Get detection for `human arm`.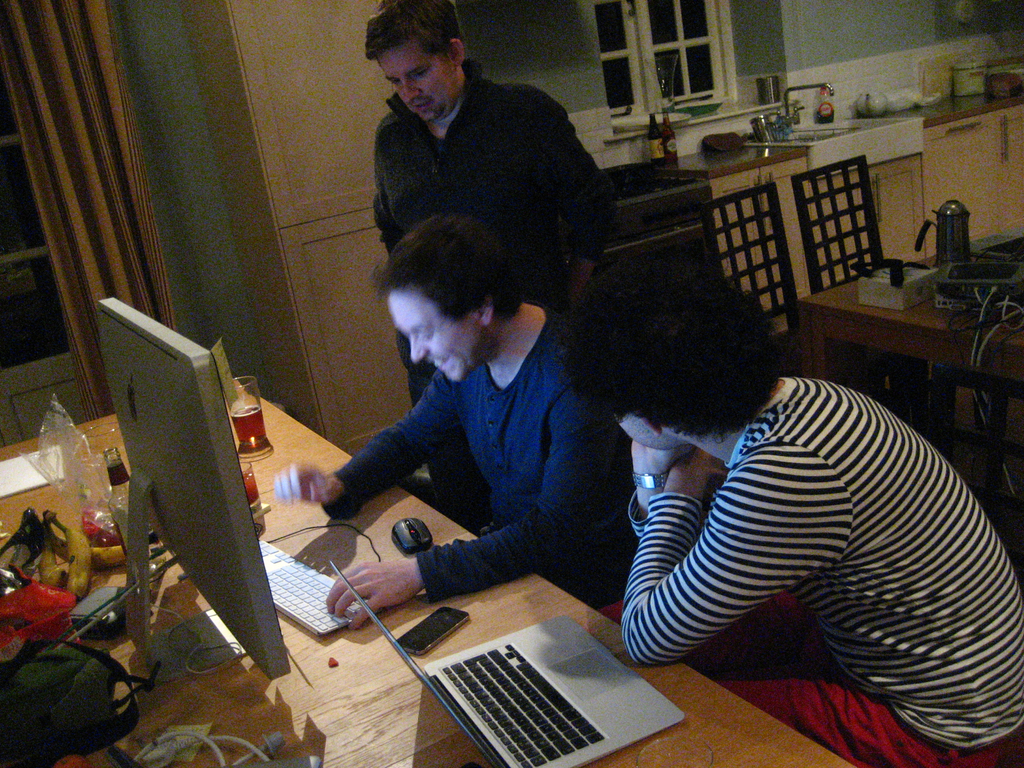
Detection: region(372, 140, 415, 383).
